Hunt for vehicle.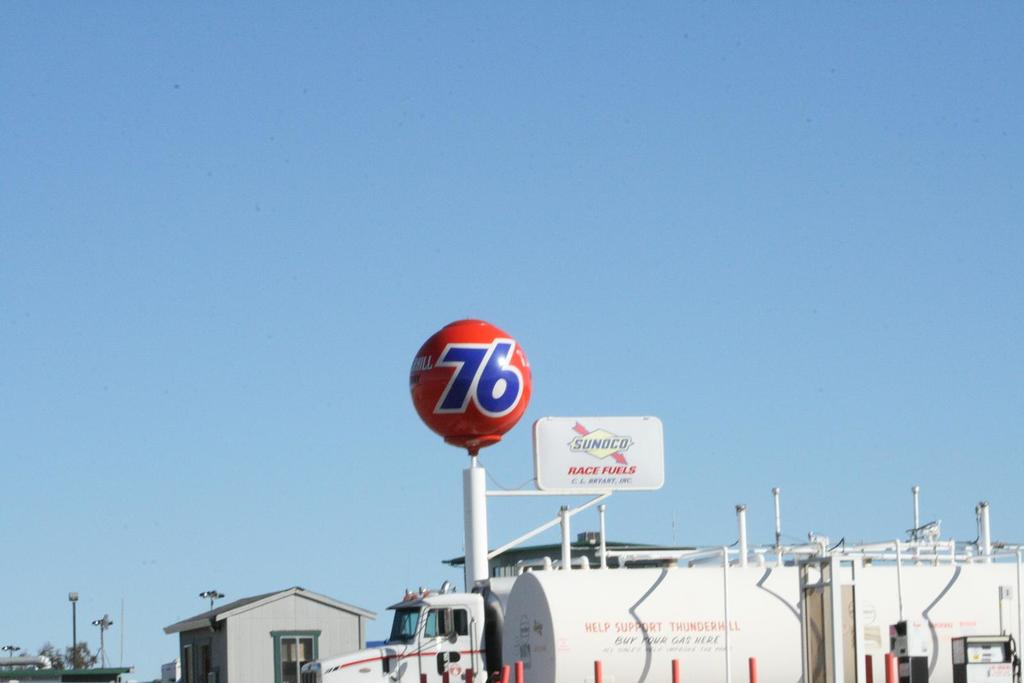
Hunted down at bbox=(301, 568, 511, 682).
